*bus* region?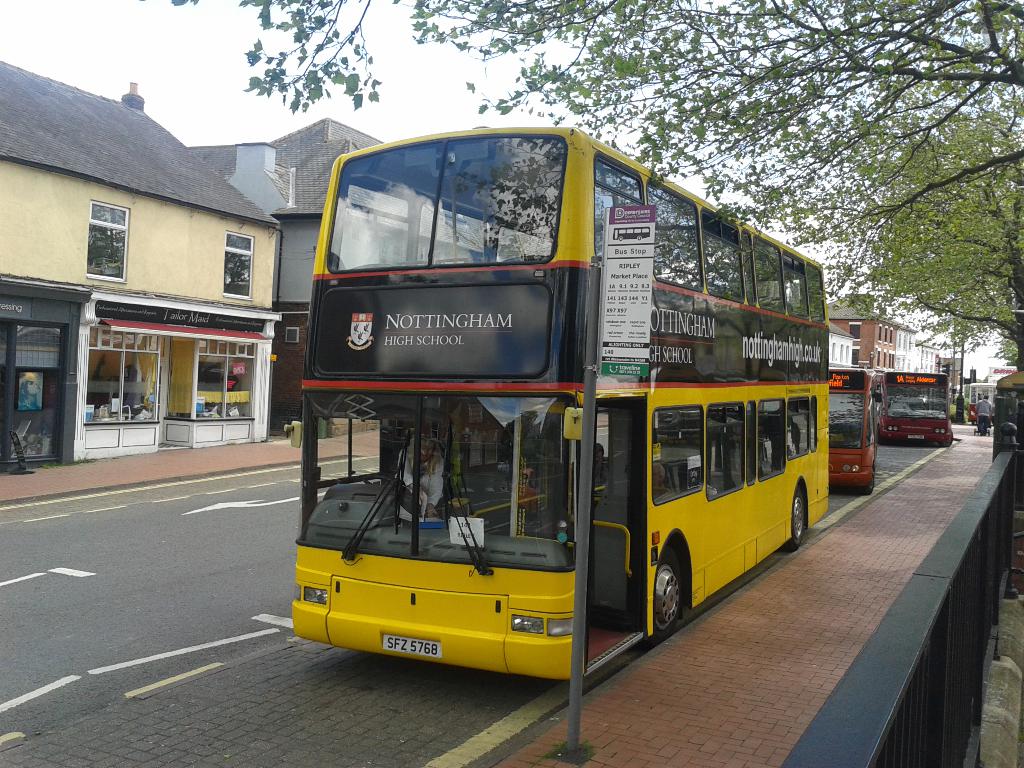
[876, 371, 953, 447]
